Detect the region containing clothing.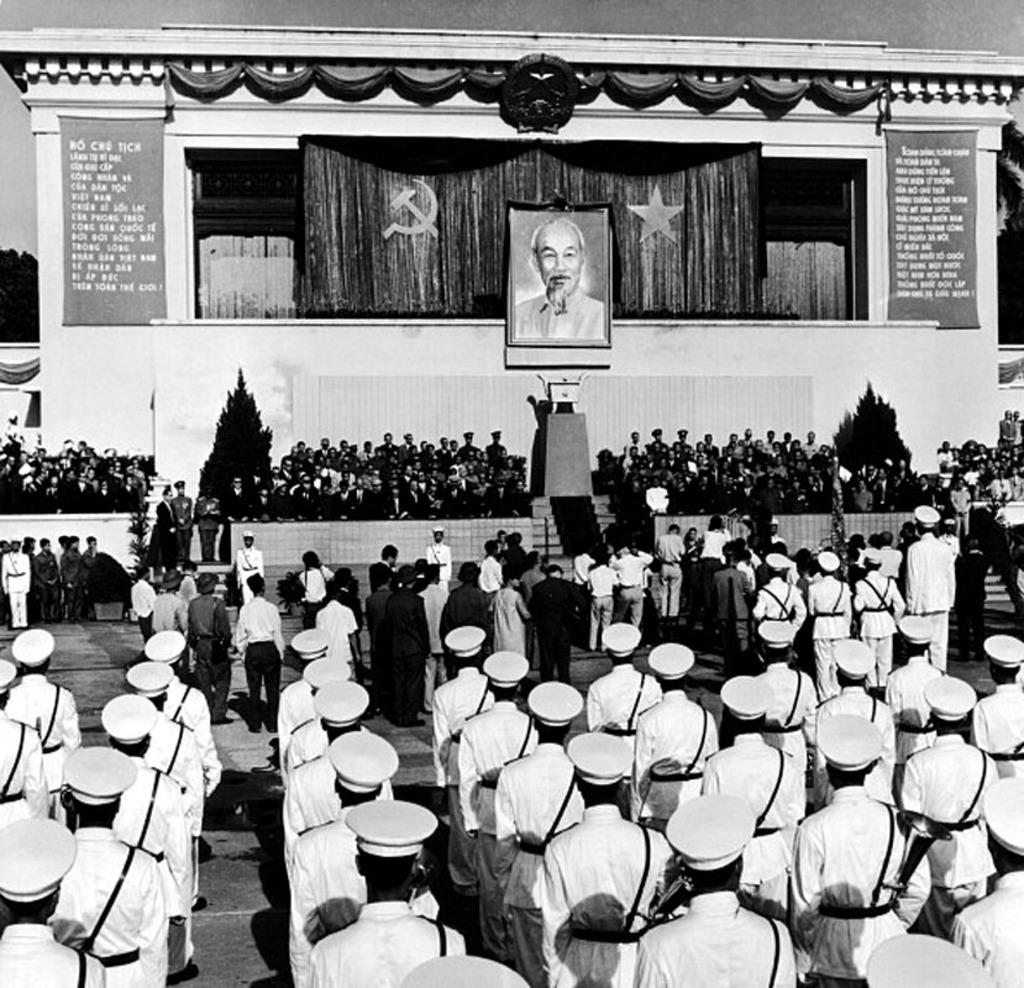
584, 562, 614, 648.
